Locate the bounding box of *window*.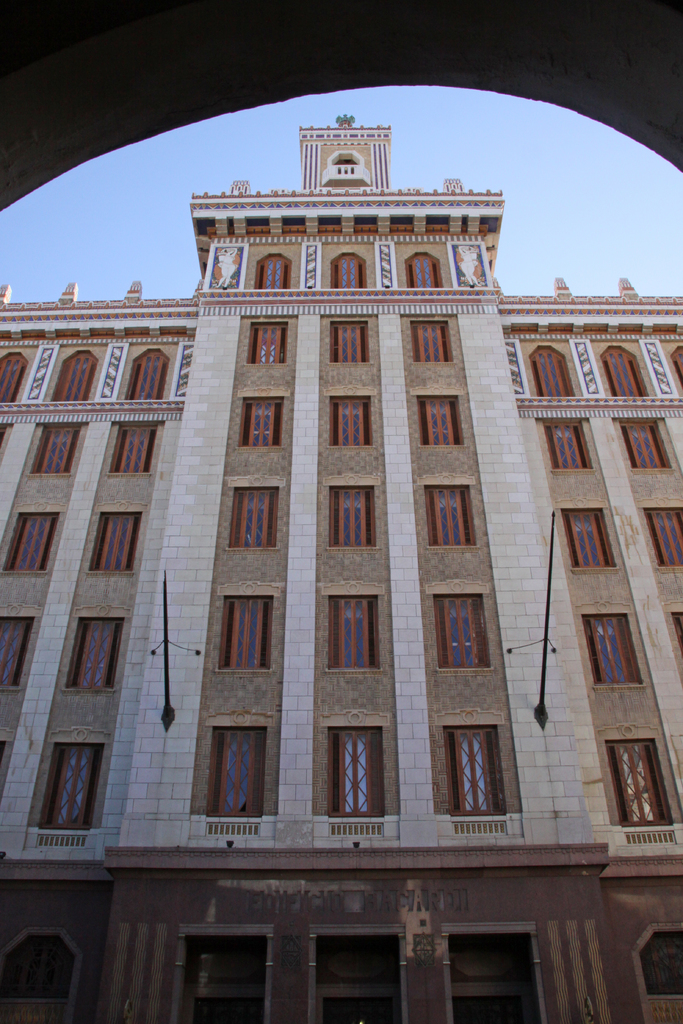
Bounding box: detection(1, 508, 57, 576).
